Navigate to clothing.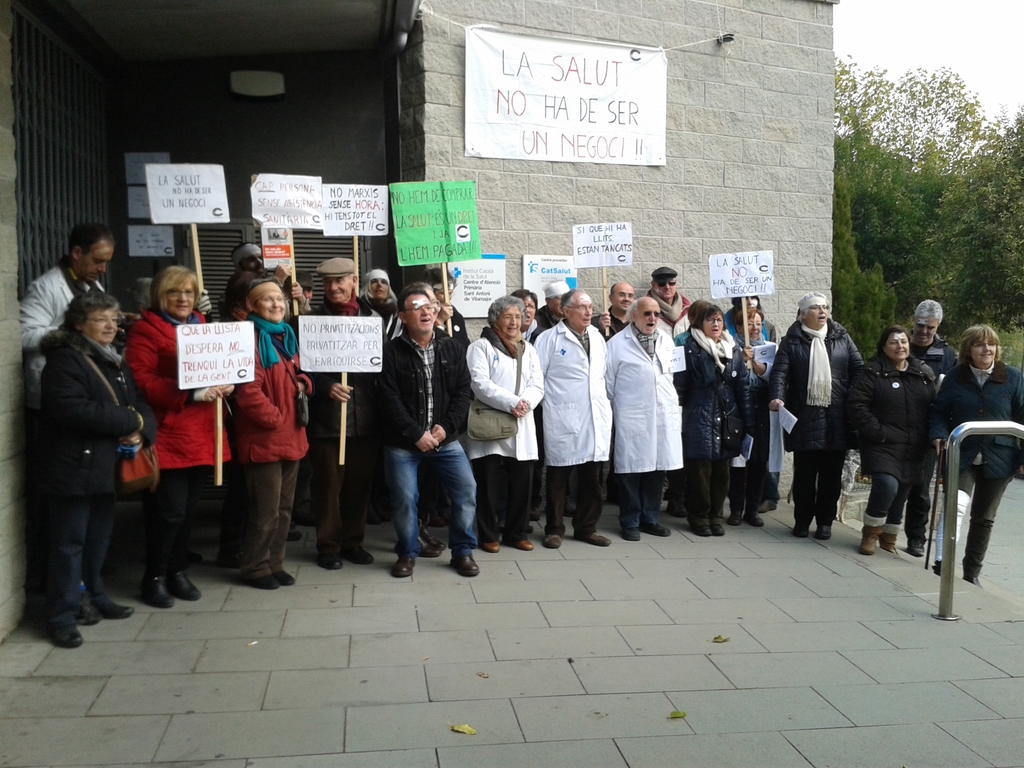
Navigation target: <region>863, 348, 942, 540</region>.
